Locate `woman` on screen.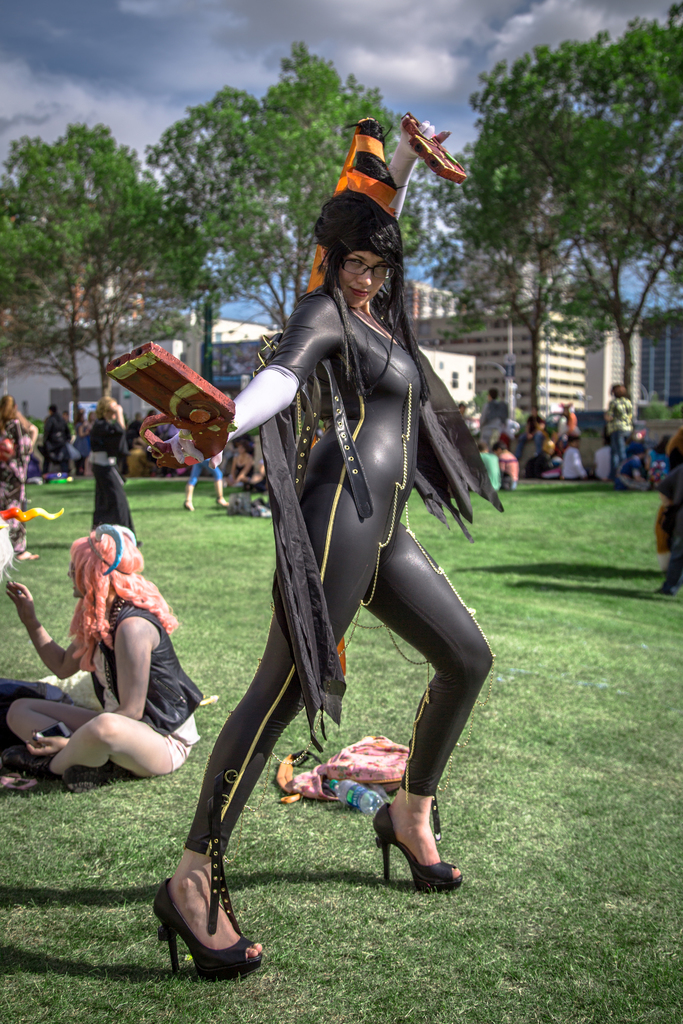
On screen at (left=88, top=394, right=136, bottom=540).
